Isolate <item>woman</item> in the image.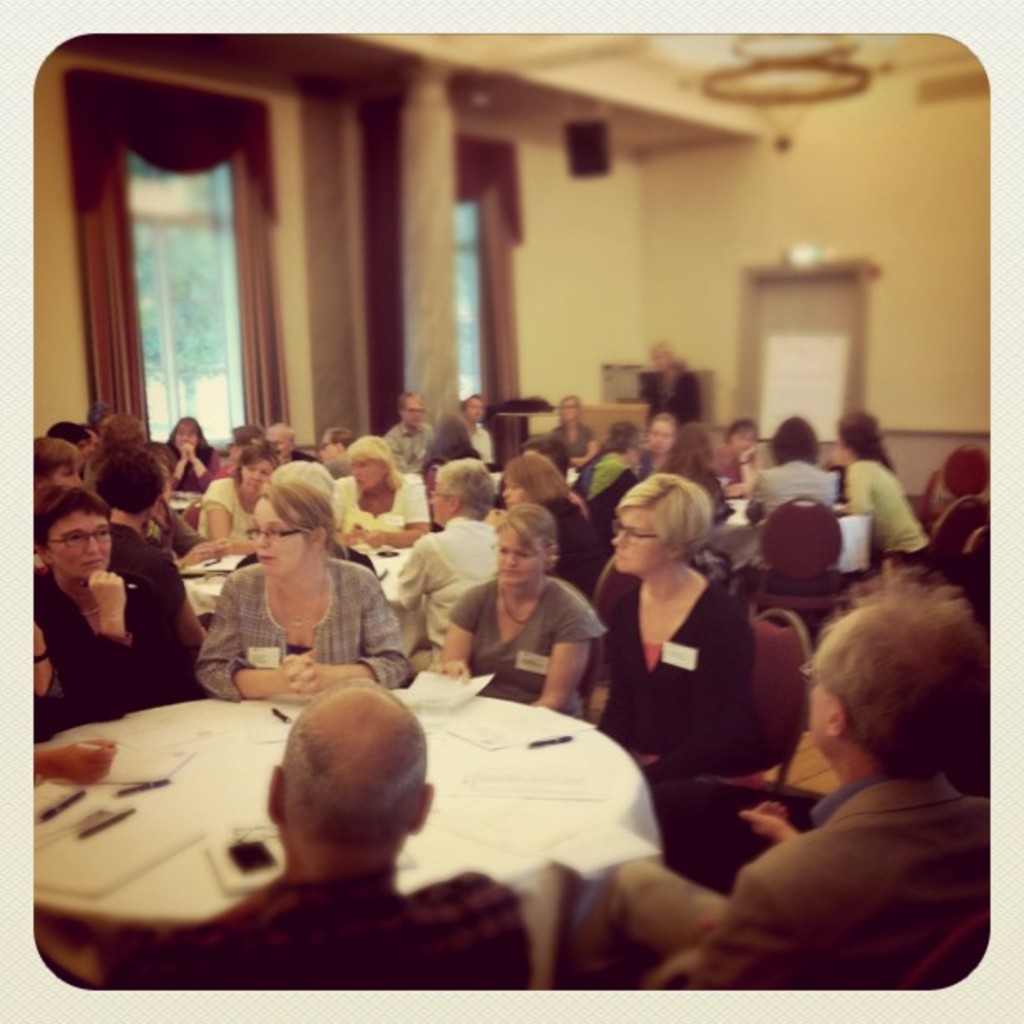
Isolated region: 495 447 609 594.
